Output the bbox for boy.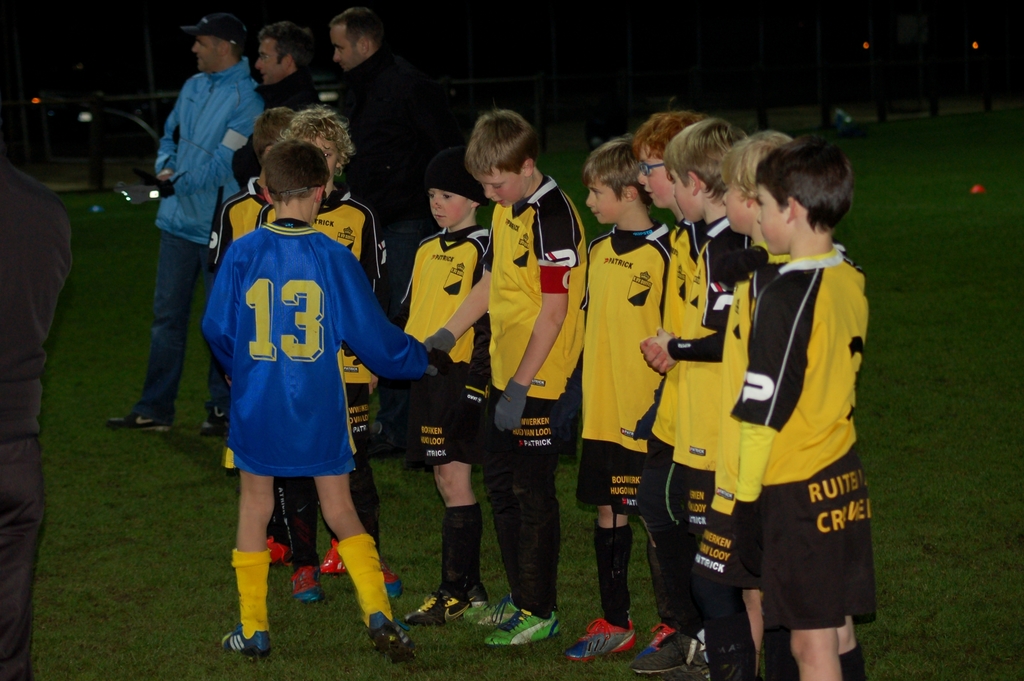
left=273, top=96, right=398, bottom=605.
